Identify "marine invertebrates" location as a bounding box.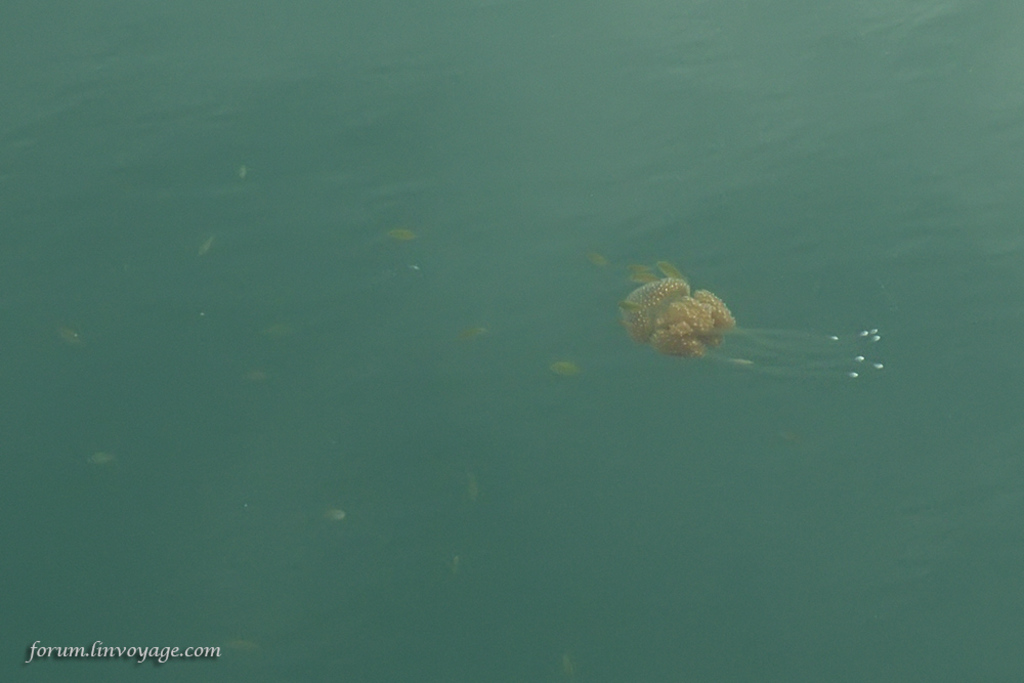
detection(627, 262, 743, 375).
